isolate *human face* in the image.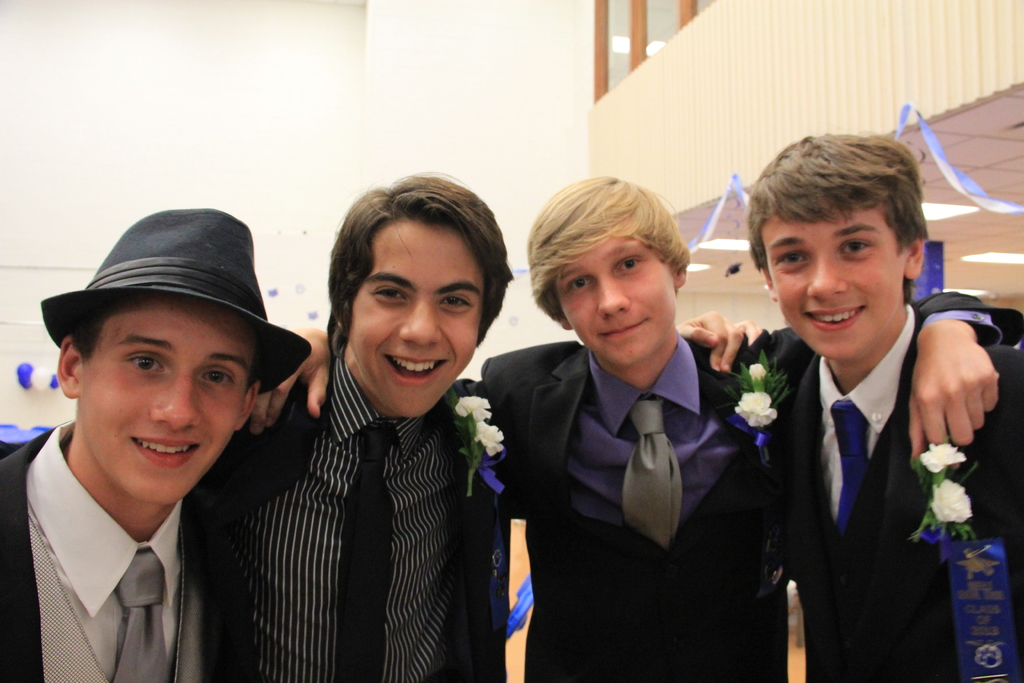
Isolated region: 775,211,906,357.
